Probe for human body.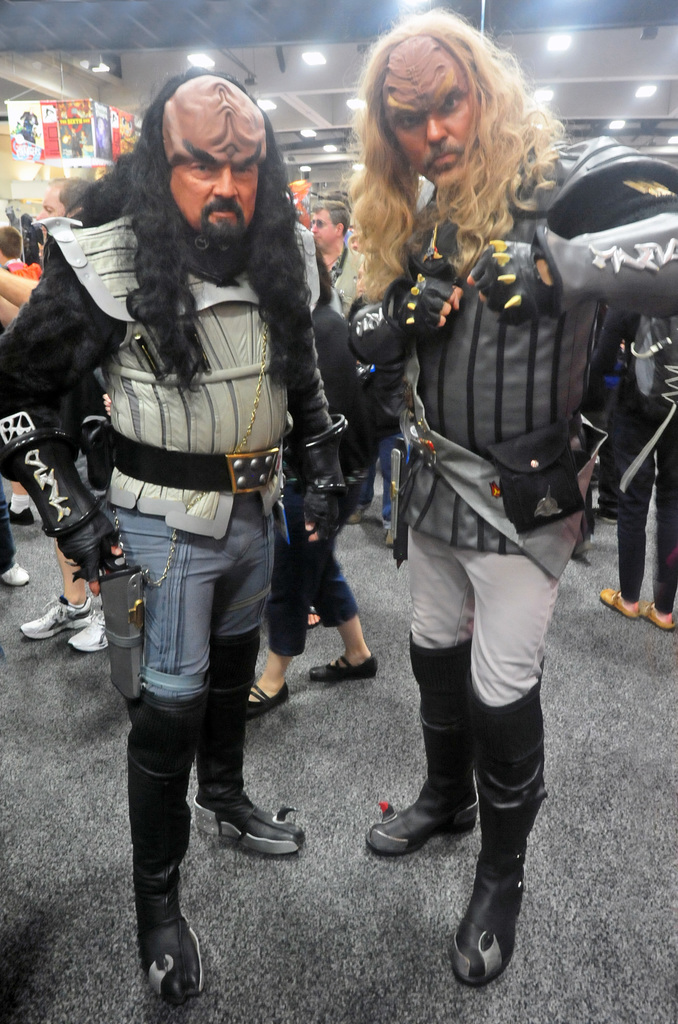
Probe result: select_region(0, 204, 337, 1003).
